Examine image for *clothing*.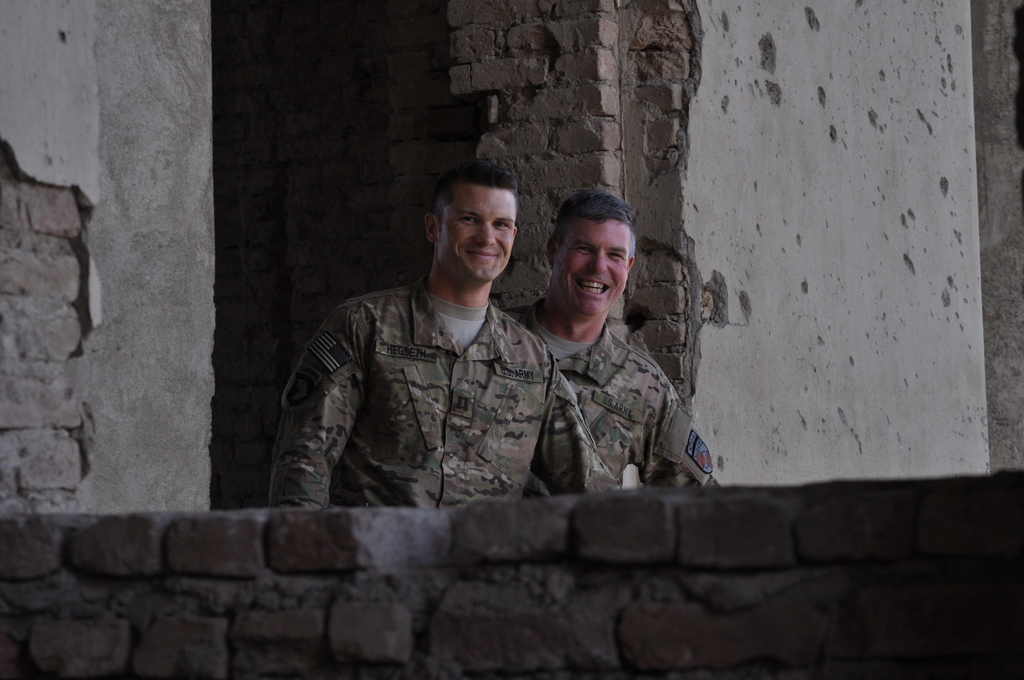
Examination result: [left=499, top=298, right=720, bottom=493].
